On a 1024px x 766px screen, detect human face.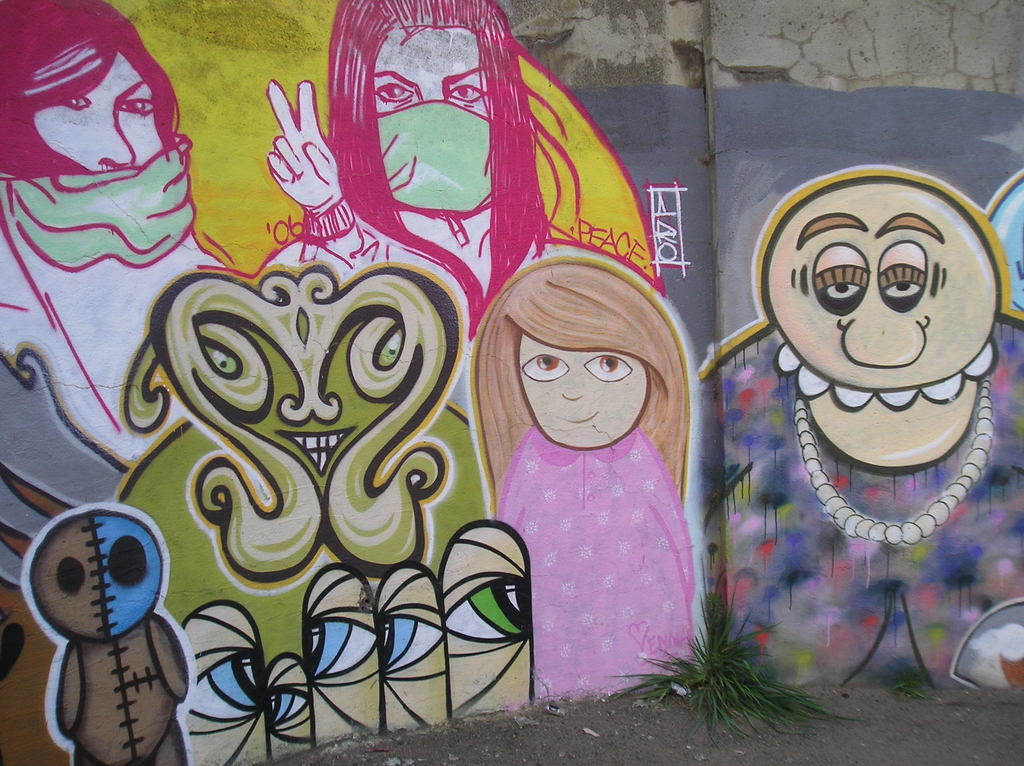
region(31, 45, 168, 172).
